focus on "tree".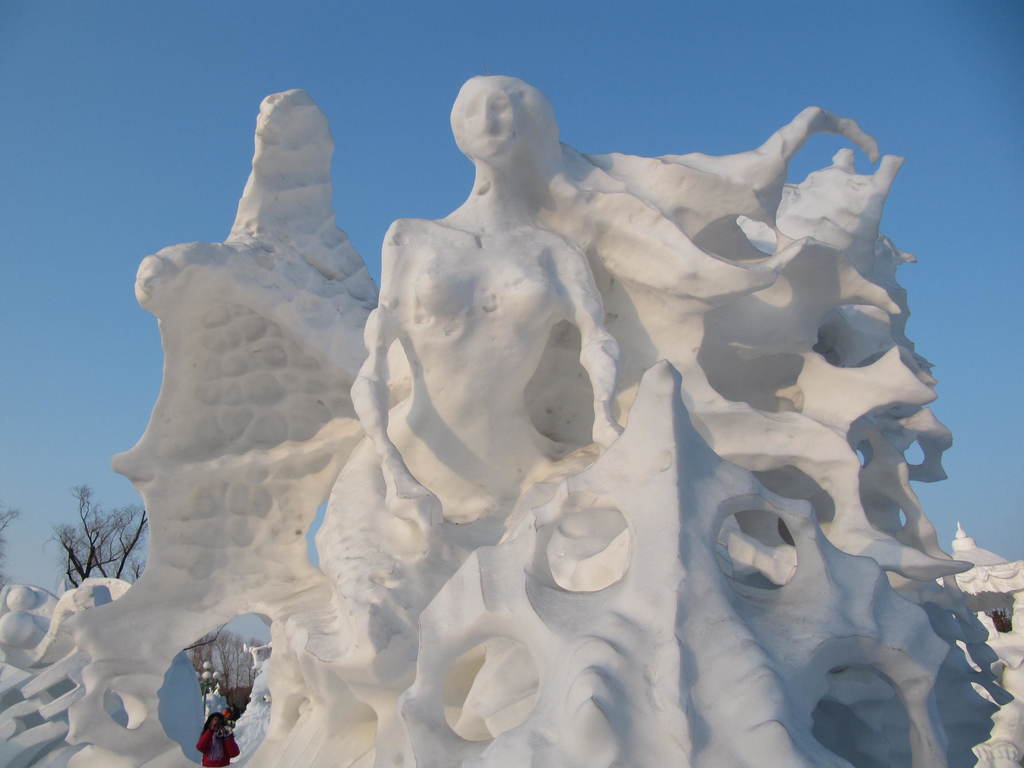
Focused at <box>0,499,33,591</box>.
